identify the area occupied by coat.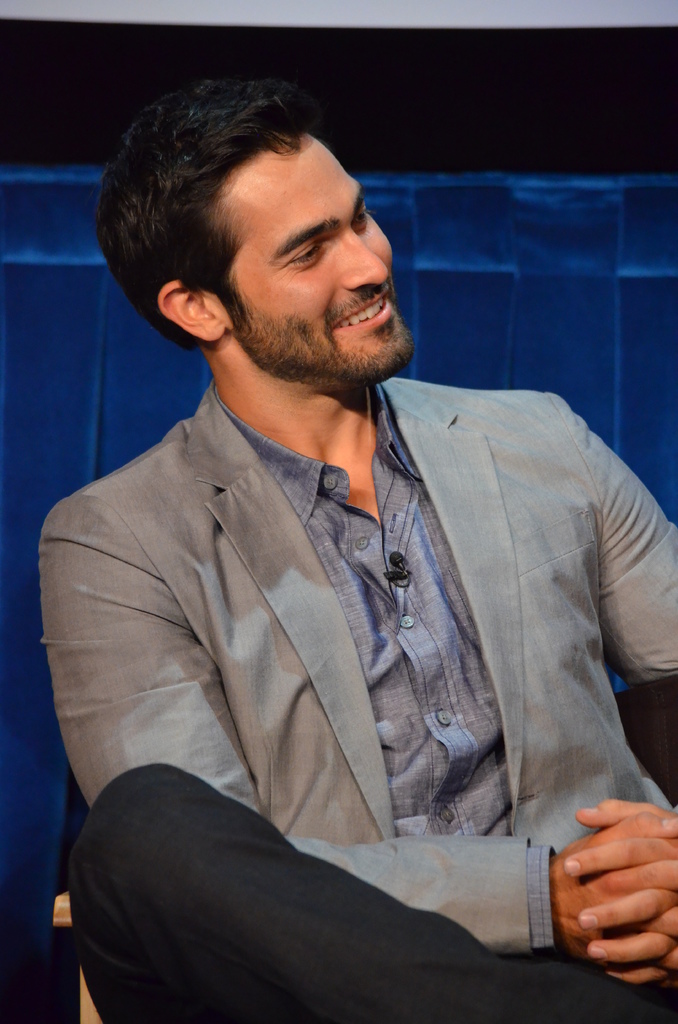
Area: select_region(37, 266, 663, 989).
